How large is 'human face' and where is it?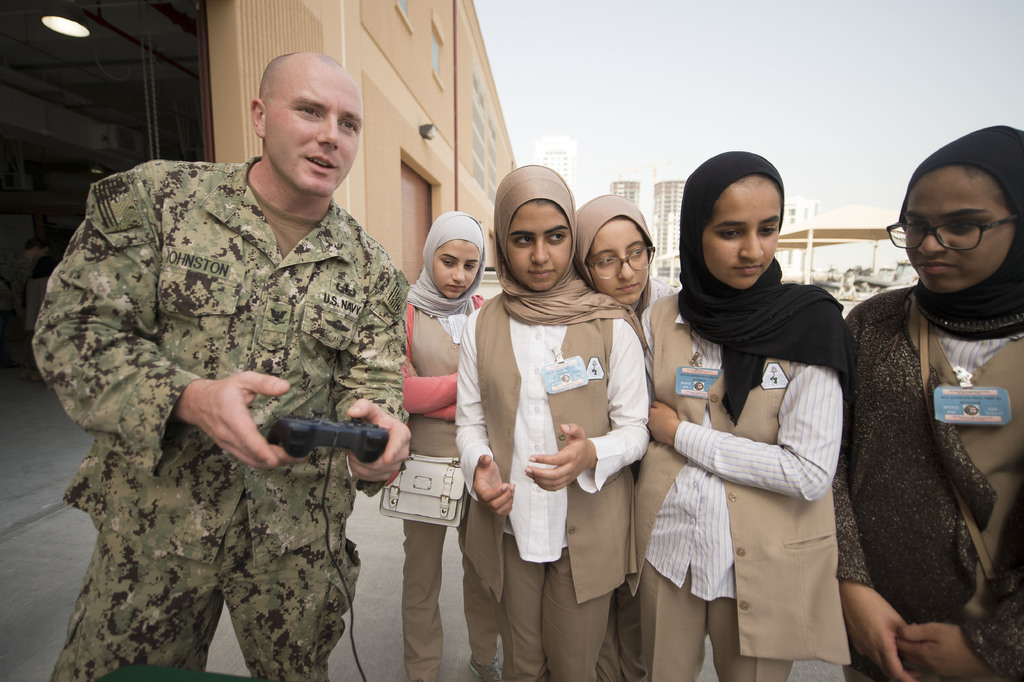
Bounding box: 901:175:1016:290.
